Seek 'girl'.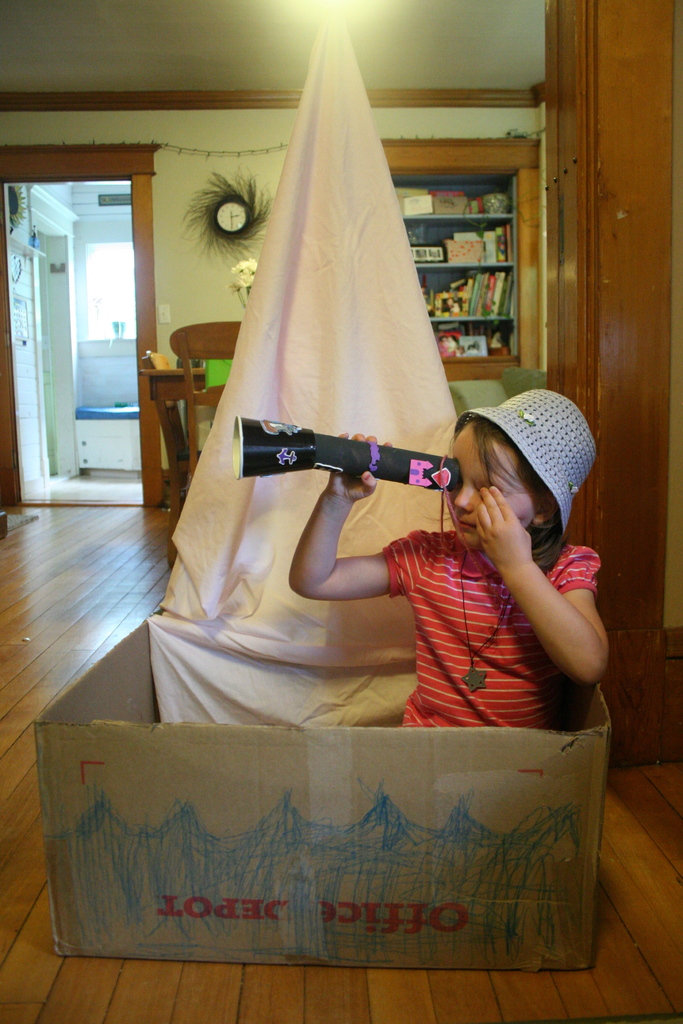
select_region(283, 384, 609, 734).
